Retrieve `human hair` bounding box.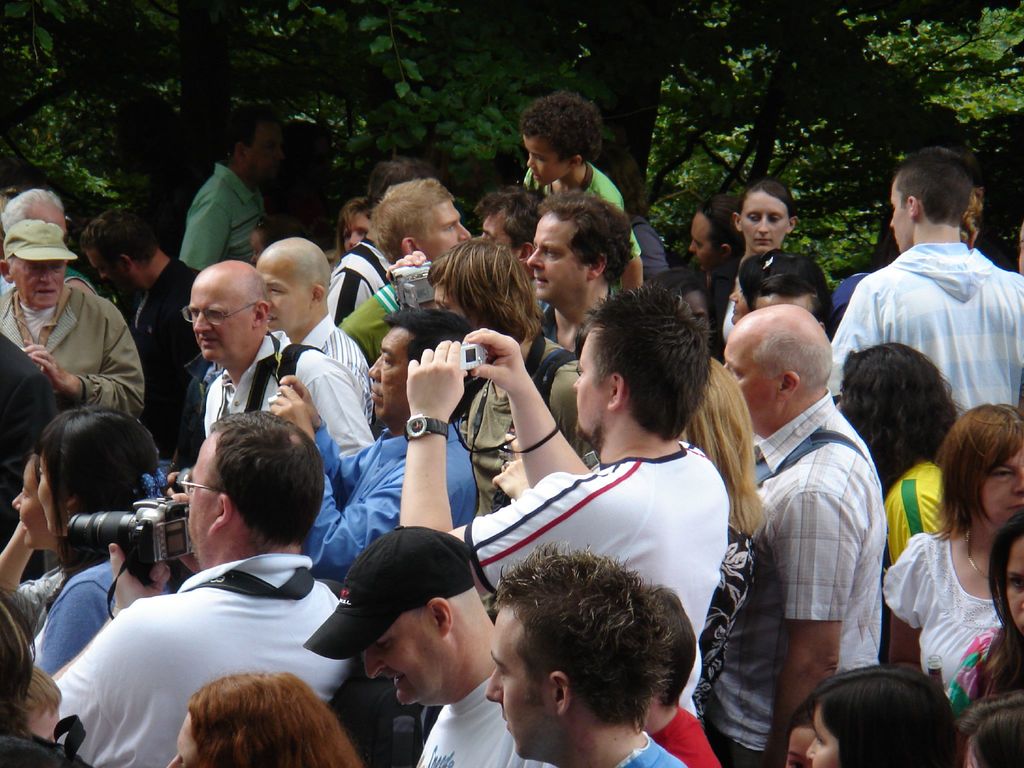
Bounding box: {"x1": 582, "y1": 284, "x2": 713, "y2": 442}.
